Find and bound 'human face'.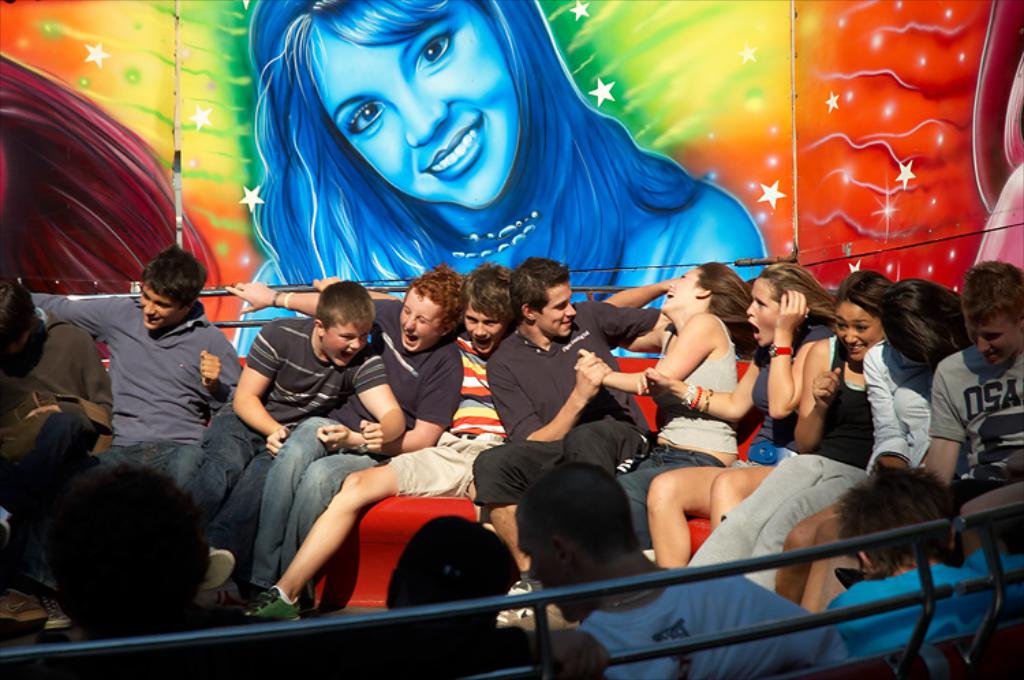
Bound: (964, 307, 1019, 363).
